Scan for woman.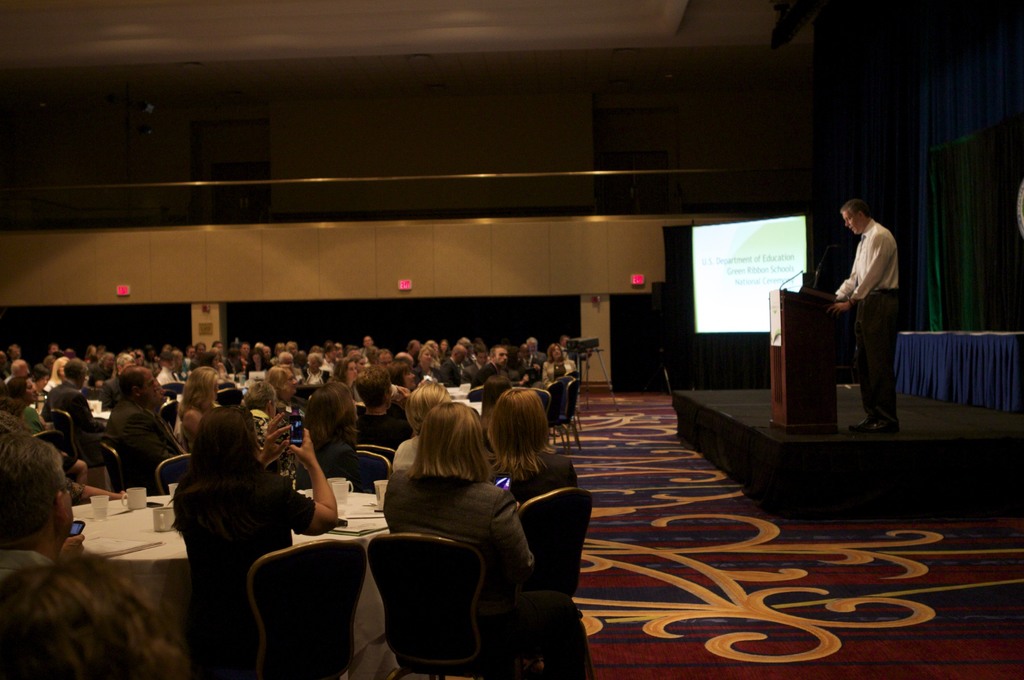
Scan result: select_region(239, 378, 300, 443).
